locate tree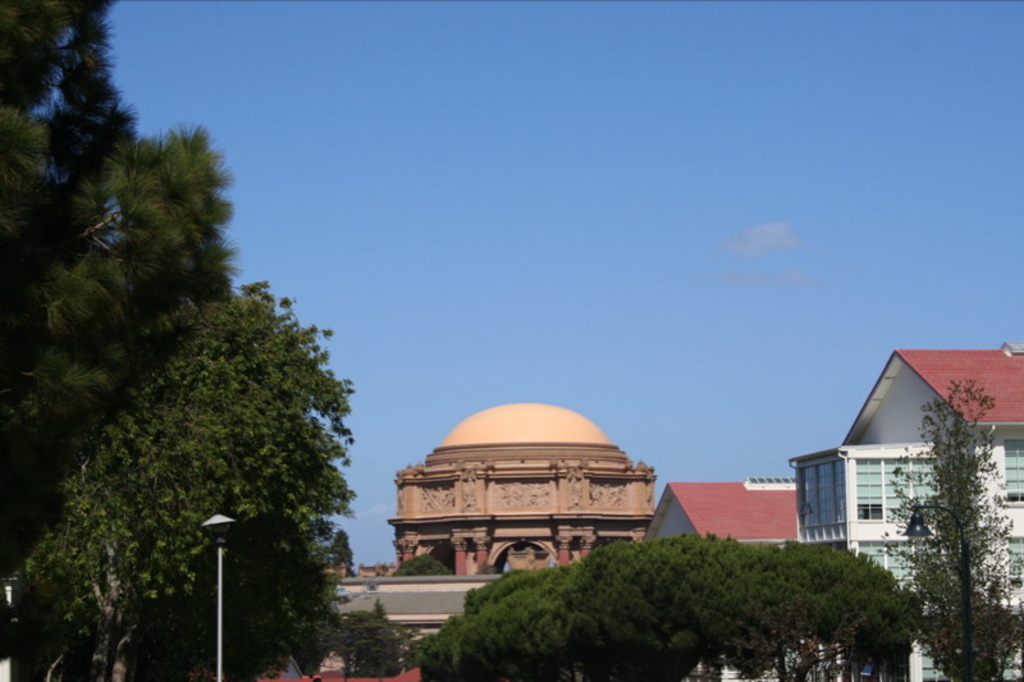
[left=905, top=356, right=1011, bottom=645]
